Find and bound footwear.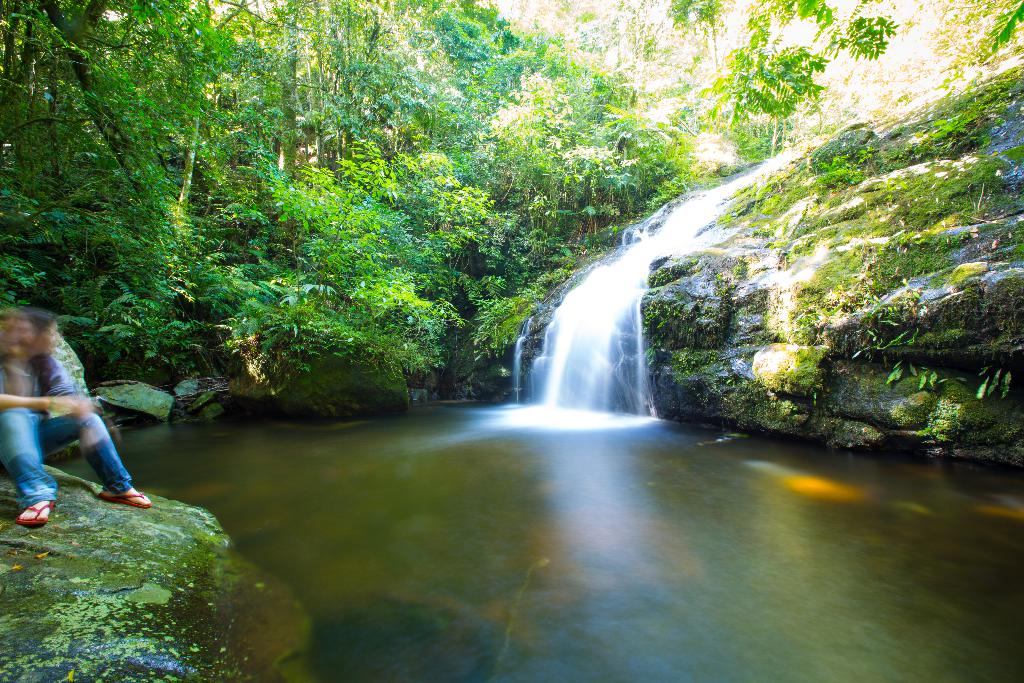
Bound: 100, 488, 149, 508.
